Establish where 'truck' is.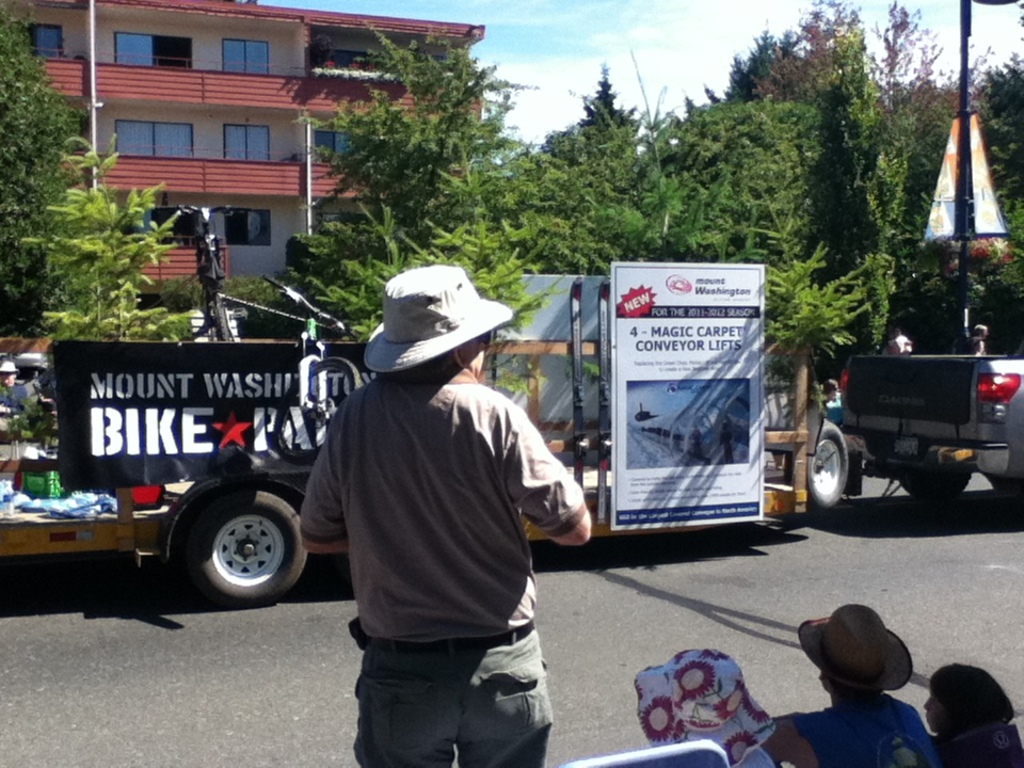
Established at detection(820, 341, 1013, 521).
